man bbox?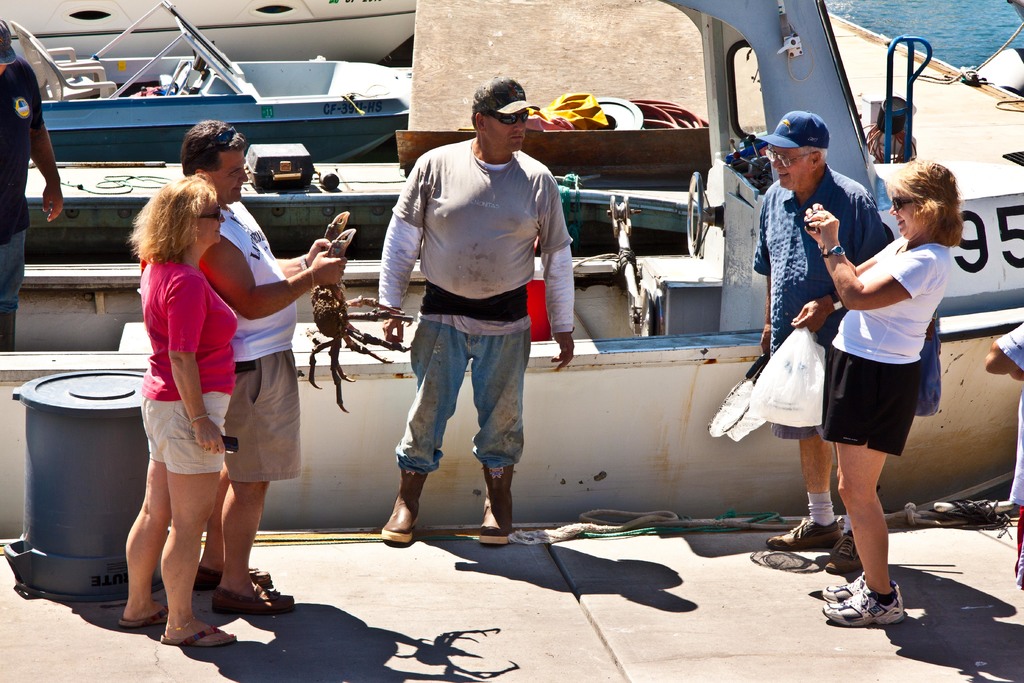
196,117,346,624
